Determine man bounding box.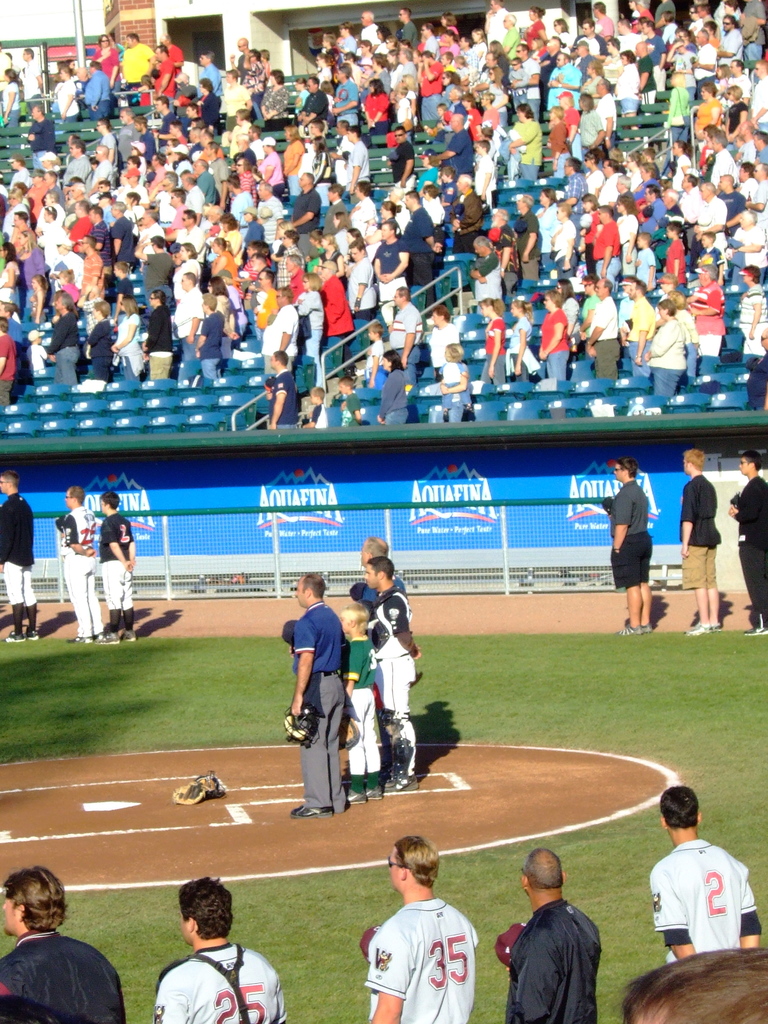
Determined: BBox(719, 15, 742, 62).
